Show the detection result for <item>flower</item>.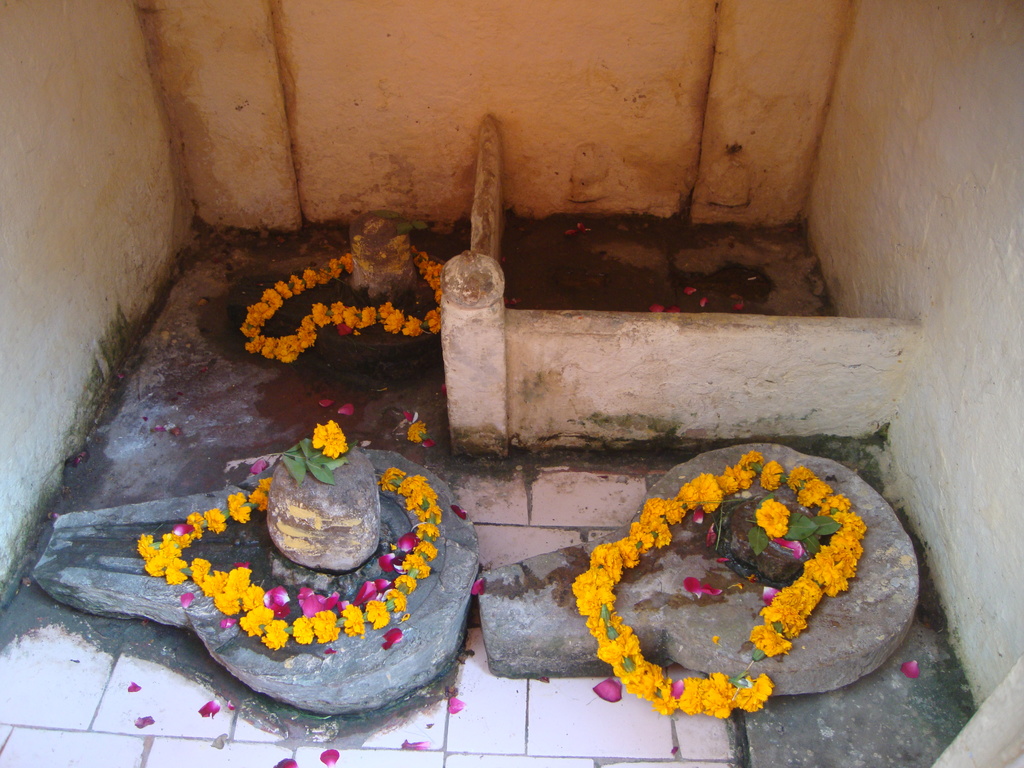
x1=404 y1=419 x2=432 y2=441.
